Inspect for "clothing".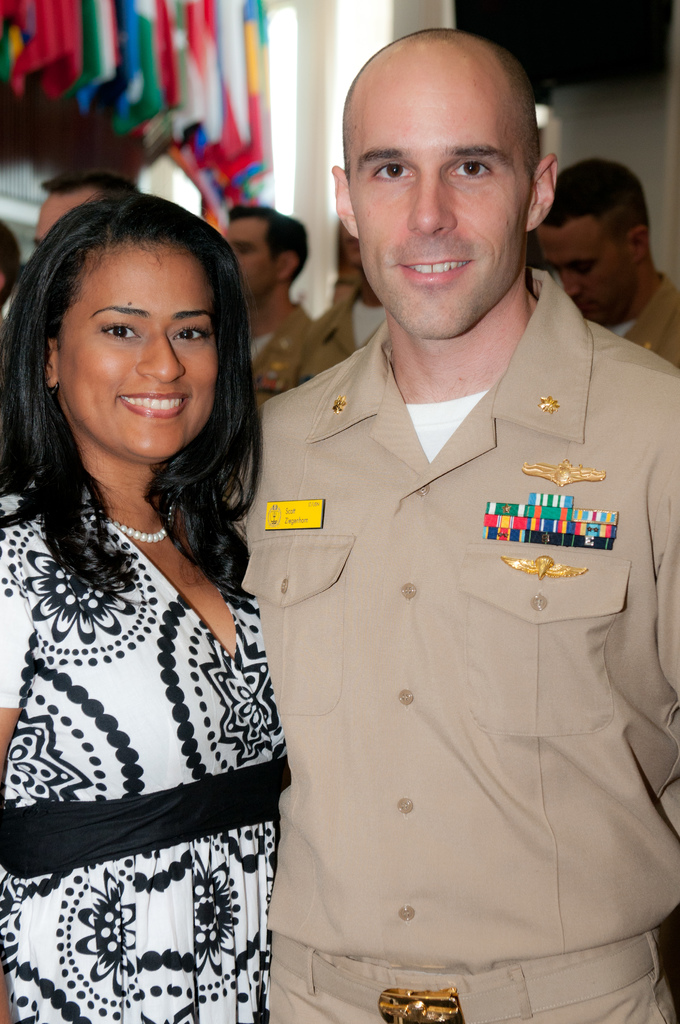
Inspection: <region>0, 483, 289, 1023</region>.
